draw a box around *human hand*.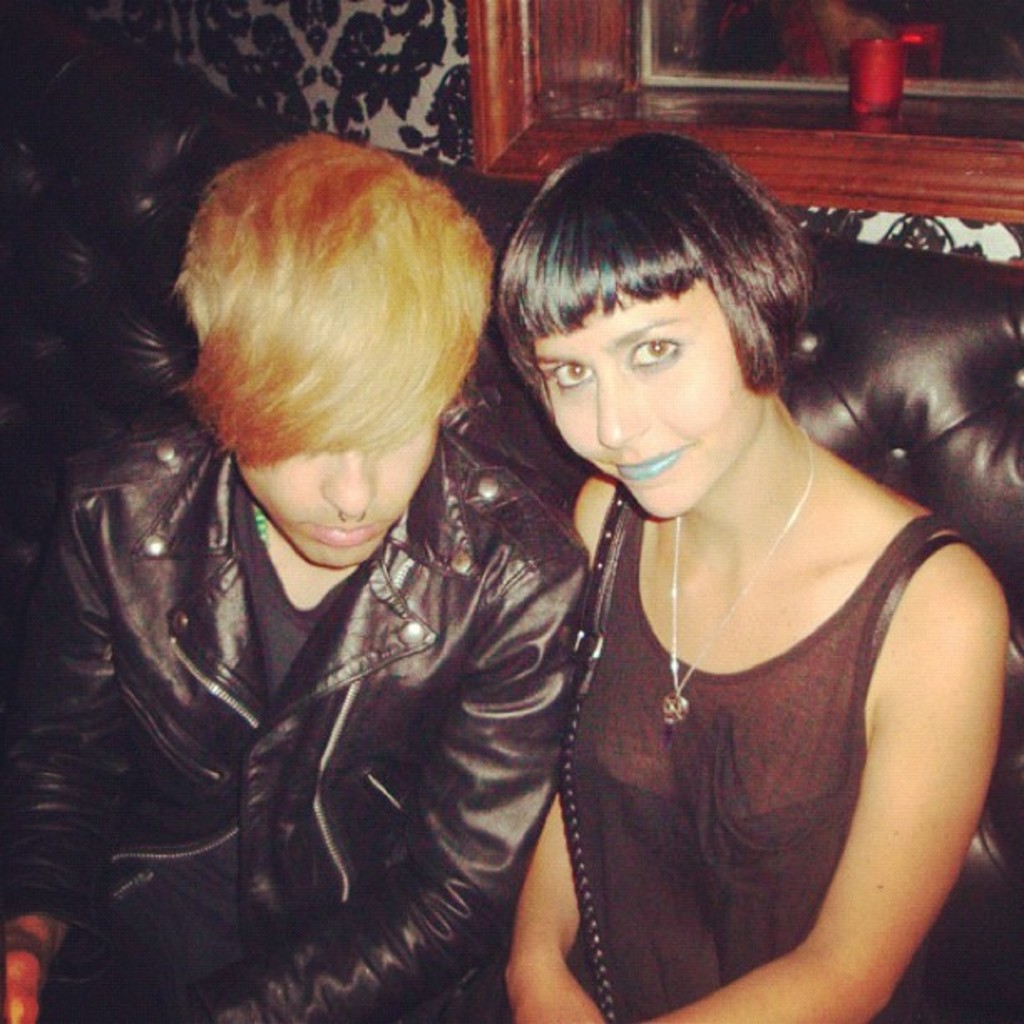
<box>509,967,611,1022</box>.
